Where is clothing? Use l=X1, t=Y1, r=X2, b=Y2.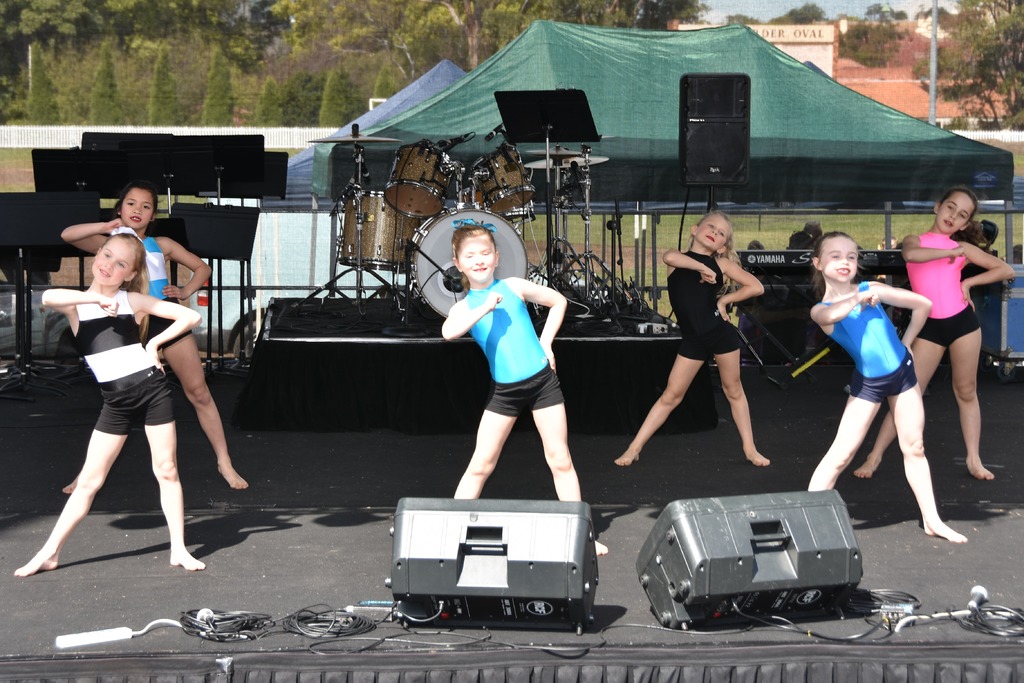
l=462, t=277, r=564, b=415.
